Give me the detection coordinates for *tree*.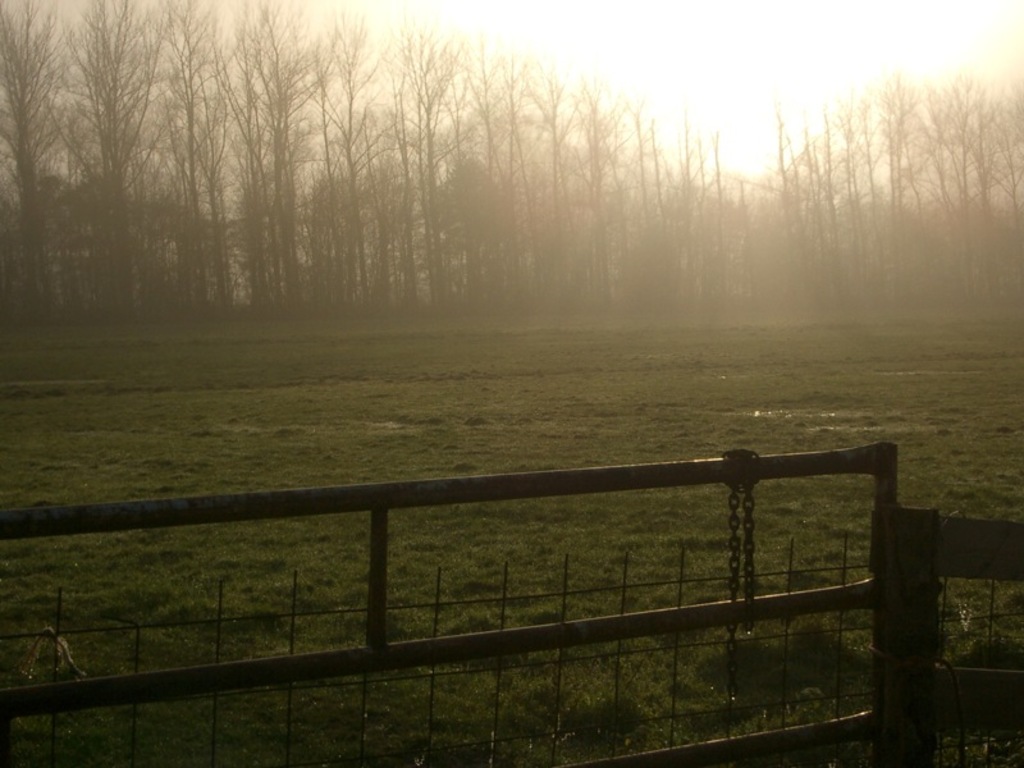
bbox(218, 0, 315, 325).
